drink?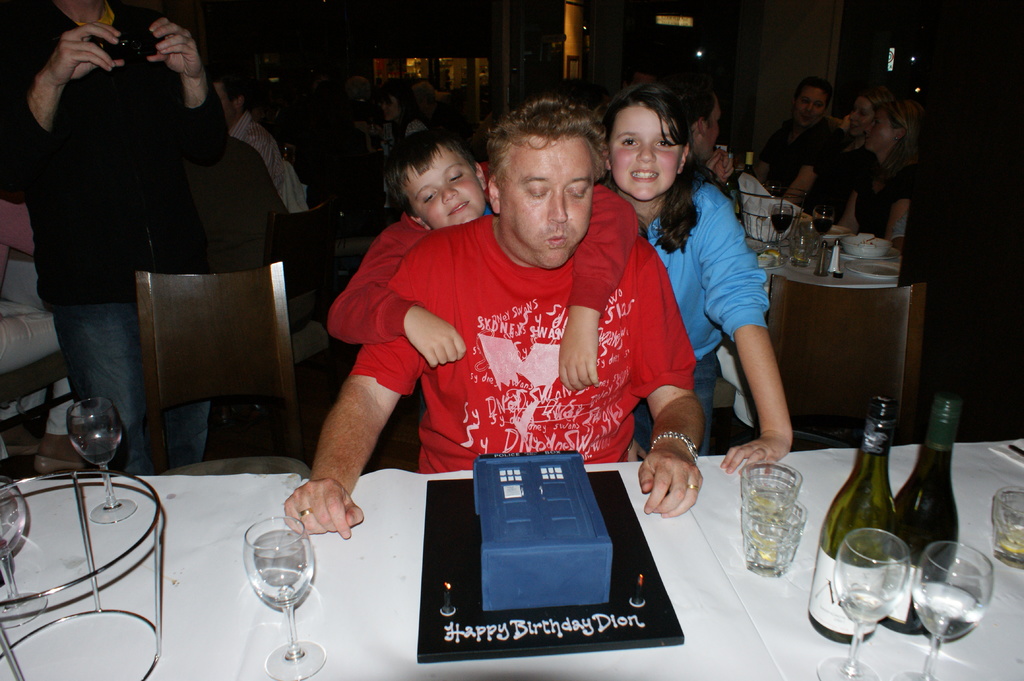
box=[808, 394, 884, 647]
